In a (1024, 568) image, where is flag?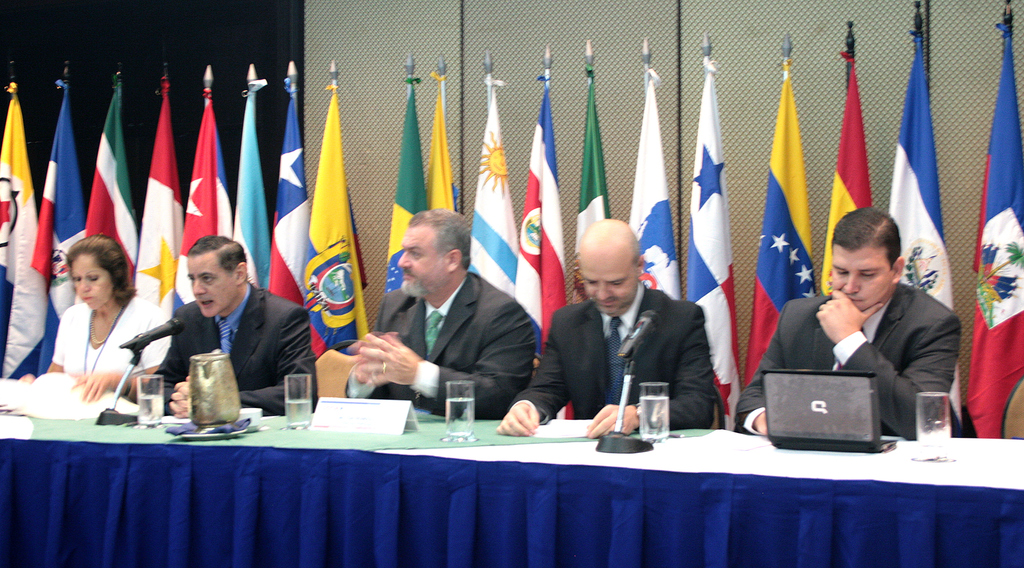
crop(683, 67, 747, 436).
